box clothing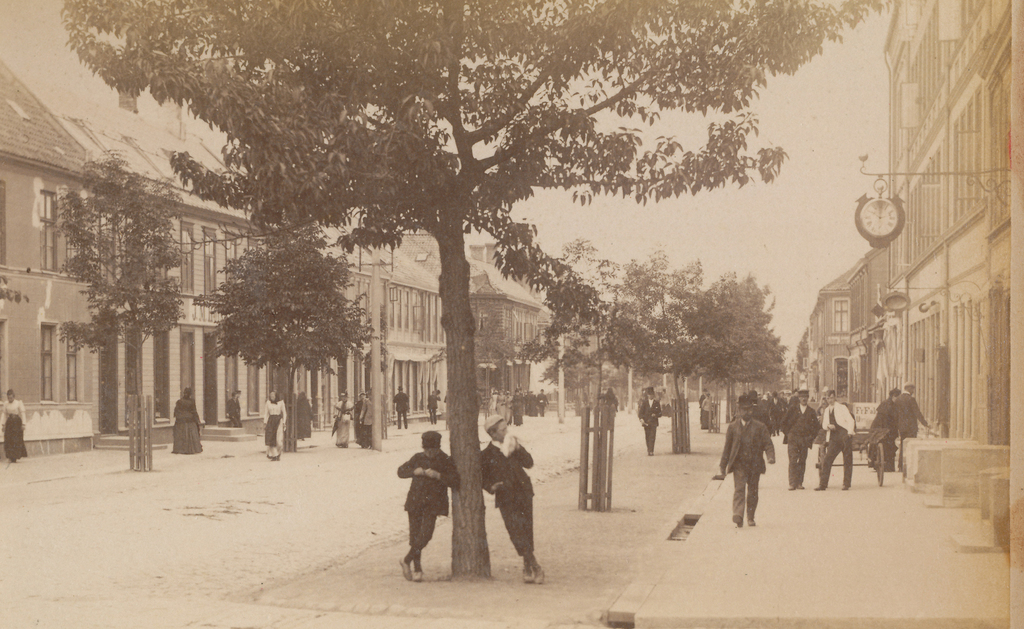
(left=775, top=398, right=823, bottom=486)
